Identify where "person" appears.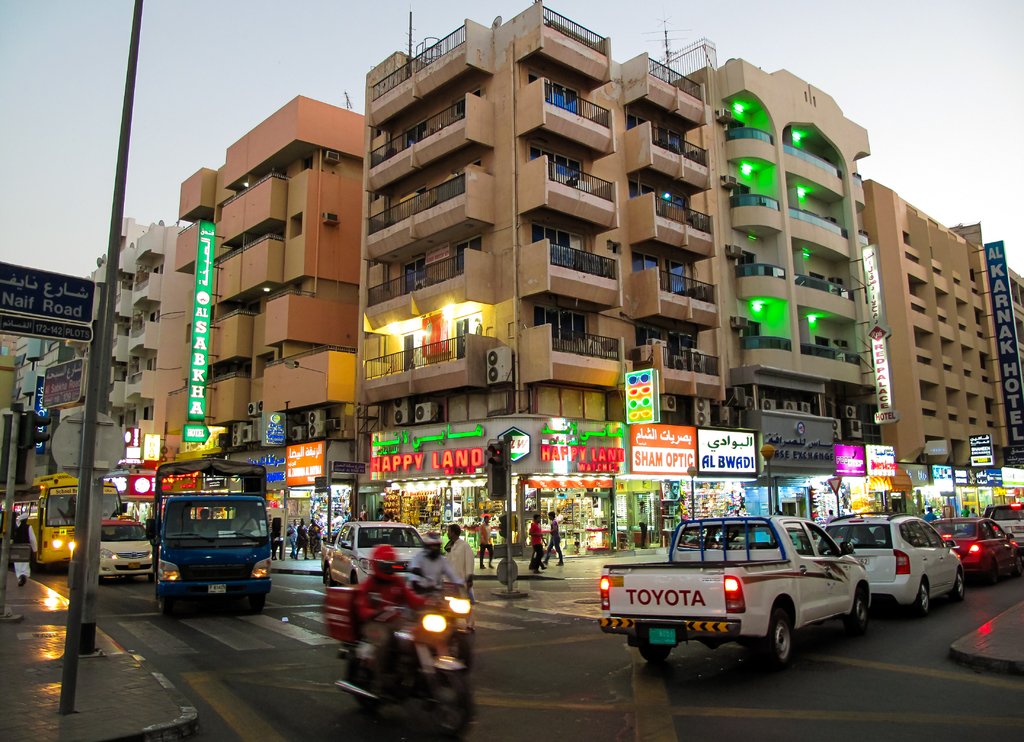
Appears at left=226, top=500, right=264, bottom=544.
